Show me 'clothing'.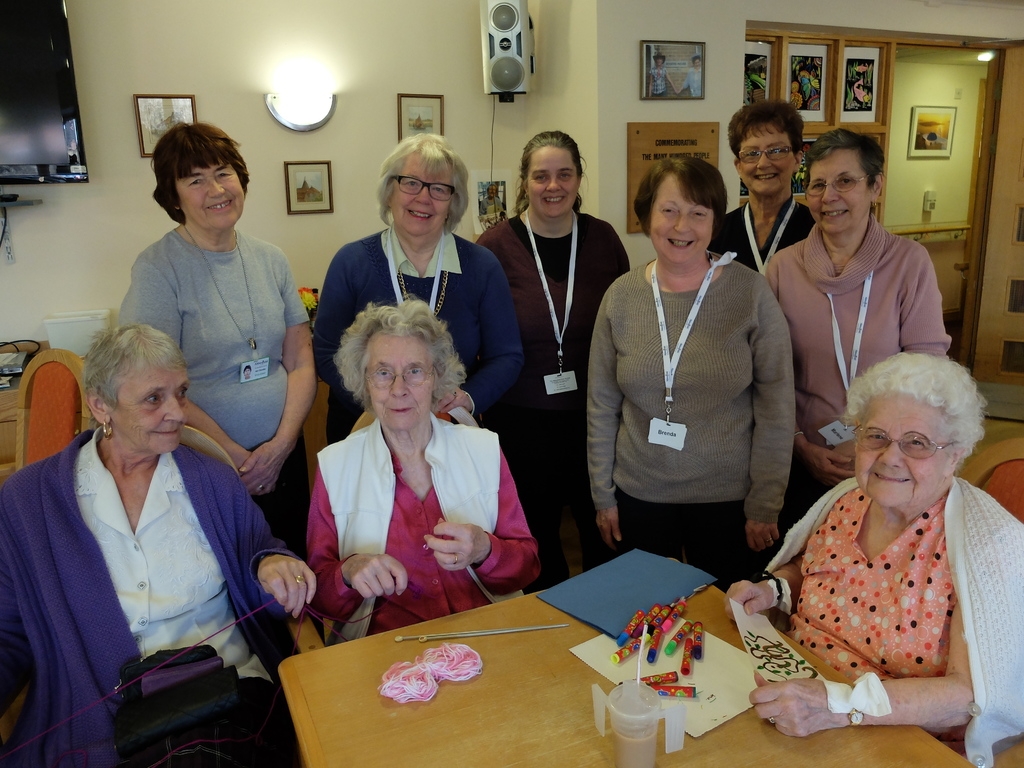
'clothing' is here: crop(762, 205, 953, 531).
